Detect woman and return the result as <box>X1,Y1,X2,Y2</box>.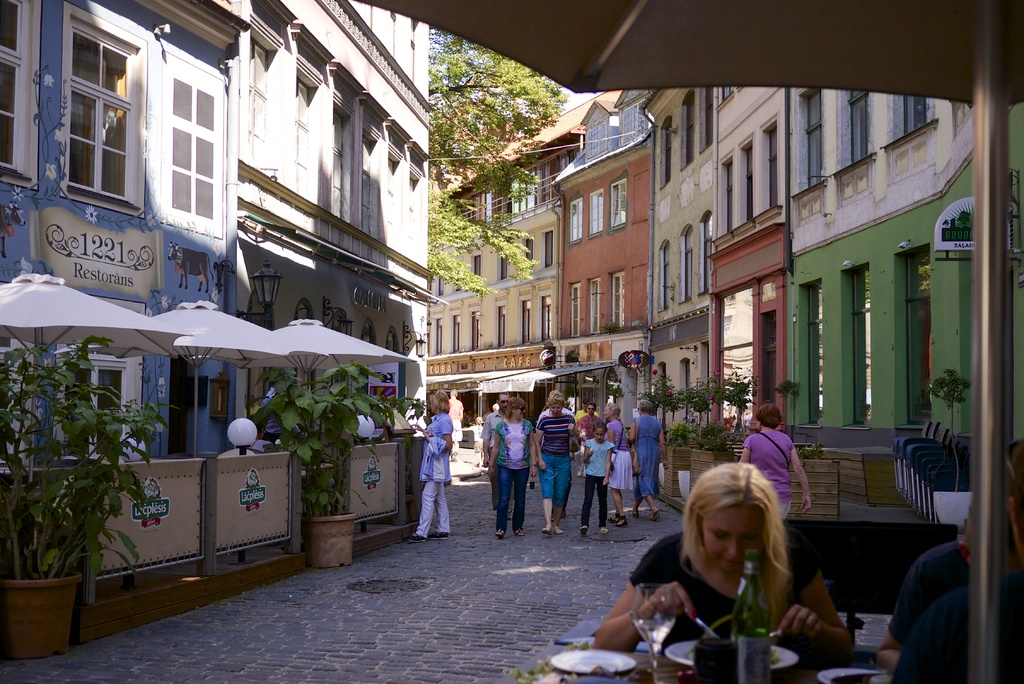
<box>487,396,538,542</box>.
